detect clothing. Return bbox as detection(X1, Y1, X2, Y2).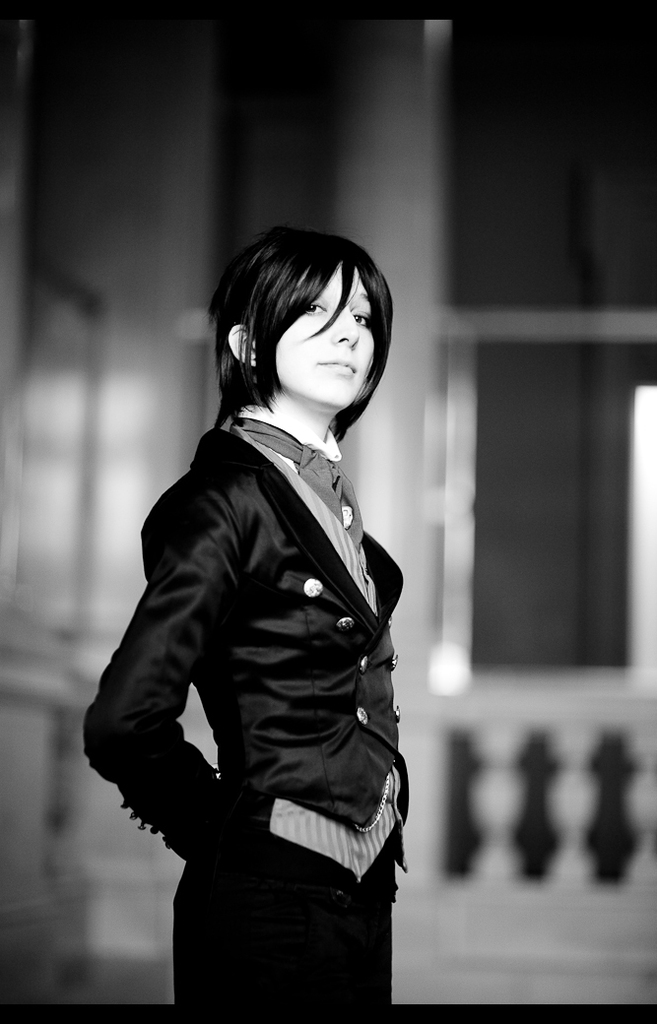
detection(92, 348, 428, 976).
